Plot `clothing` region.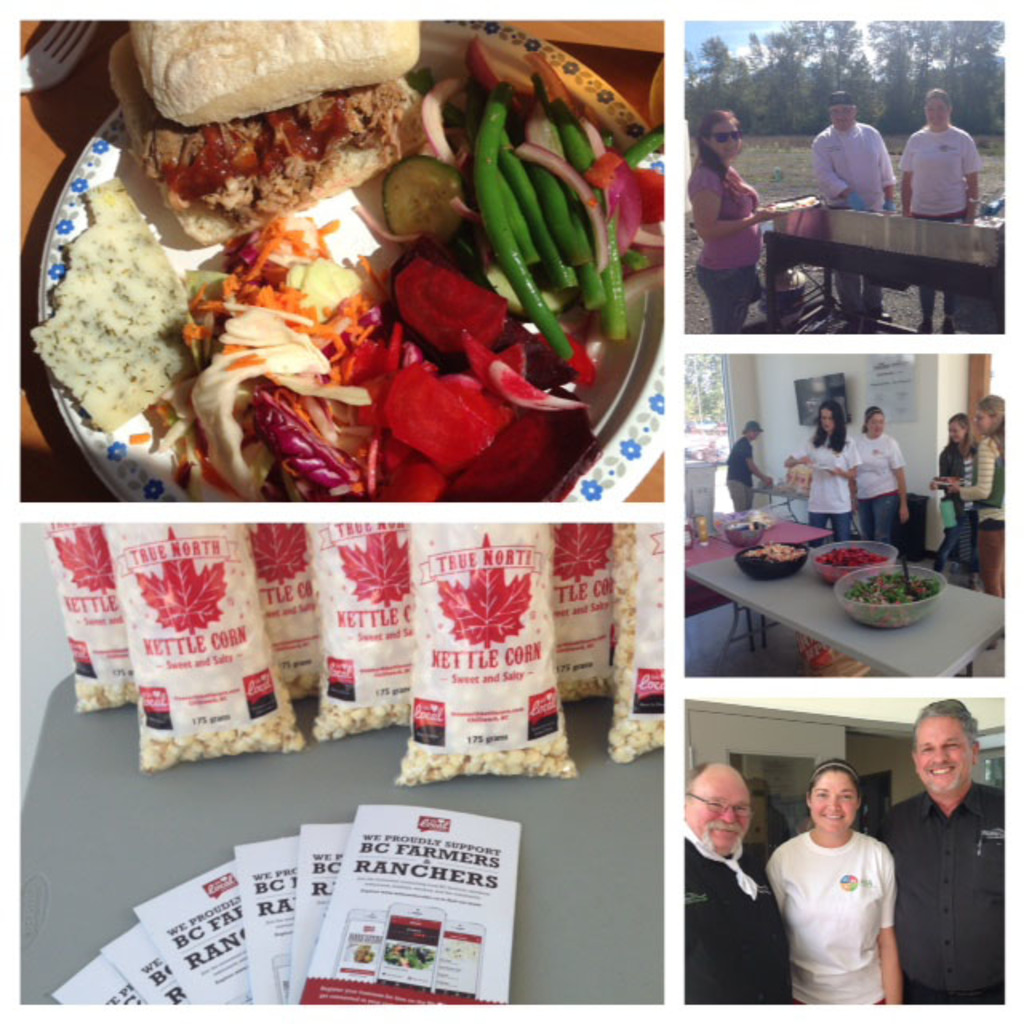
Plotted at (x1=899, y1=123, x2=987, y2=315).
